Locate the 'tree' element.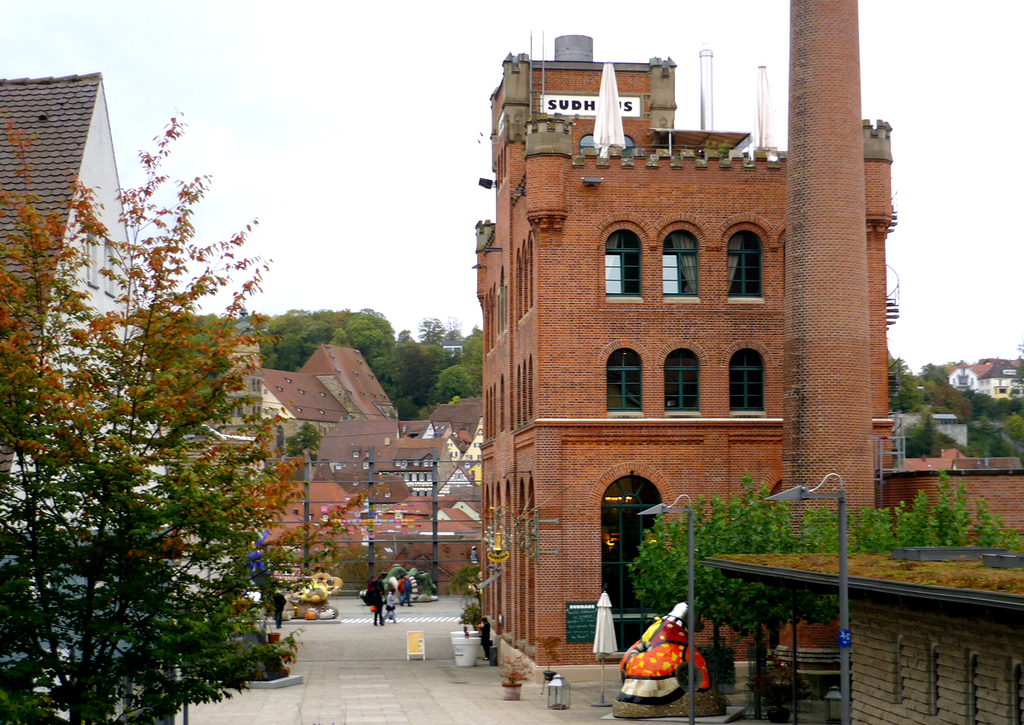
Element bbox: (1006, 414, 1023, 446).
